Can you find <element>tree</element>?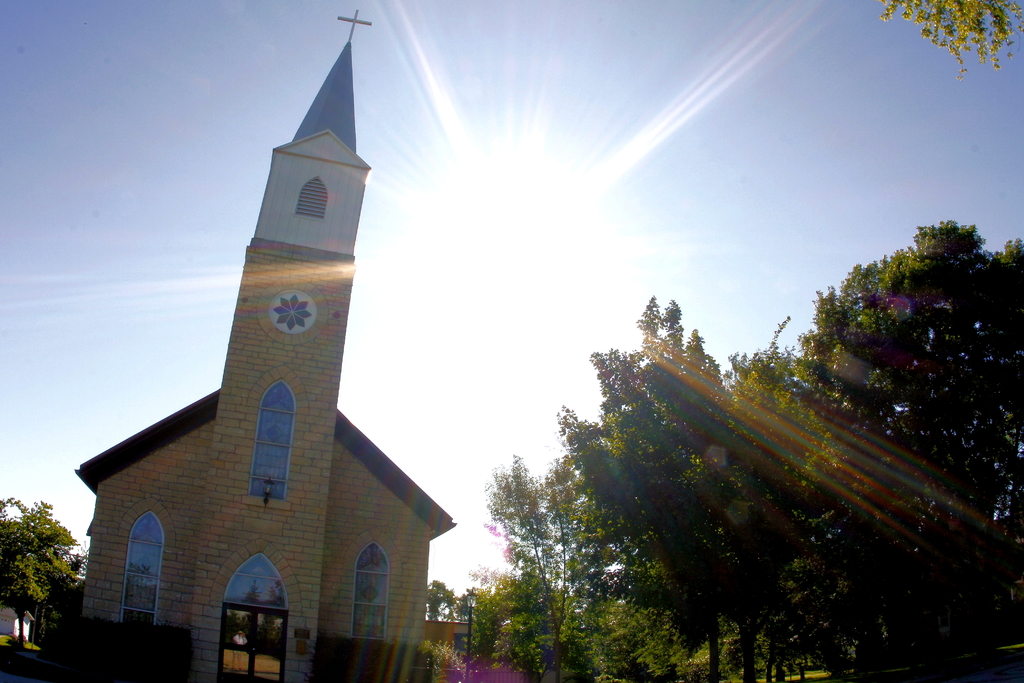
Yes, bounding box: 427,578,453,625.
